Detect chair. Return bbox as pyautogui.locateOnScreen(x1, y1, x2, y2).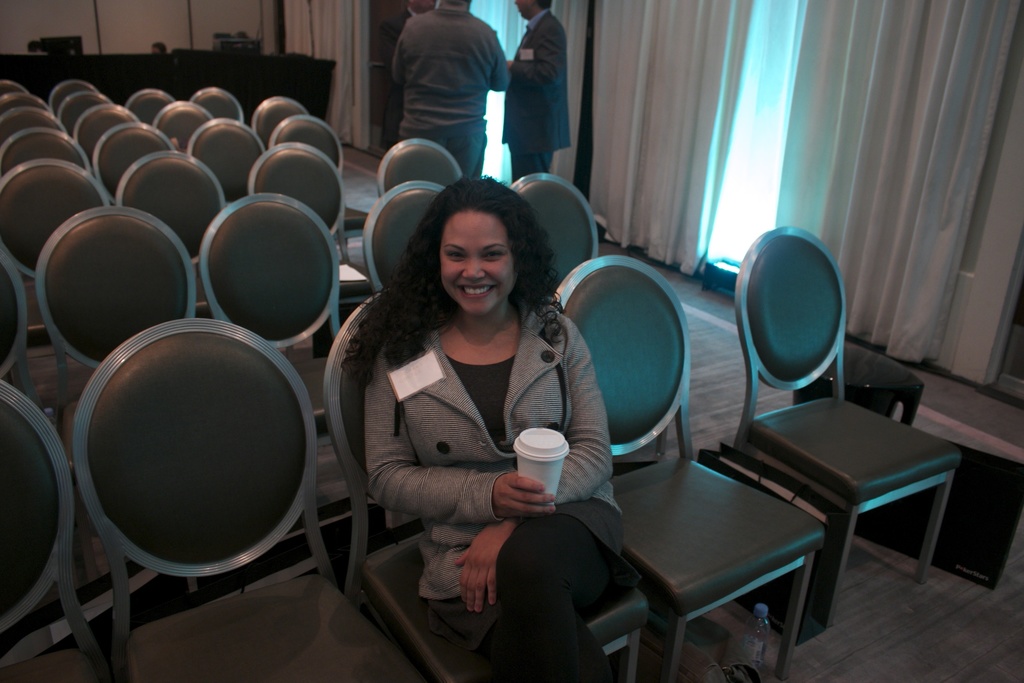
pyautogui.locateOnScreen(78, 104, 144, 168).
